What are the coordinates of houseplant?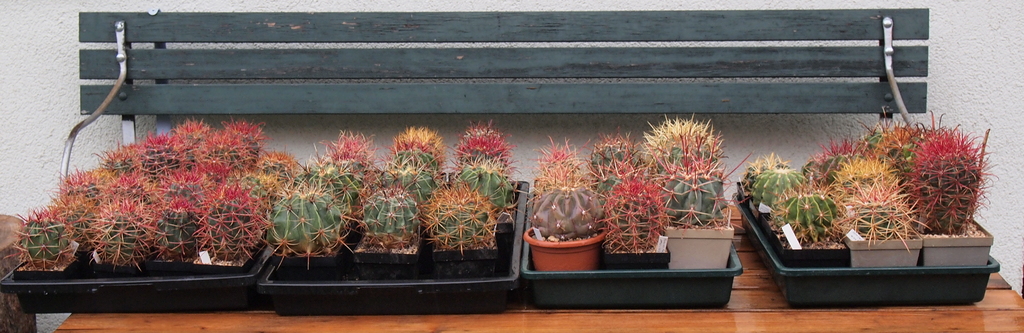
<region>518, 179, 611, 275</region>.
